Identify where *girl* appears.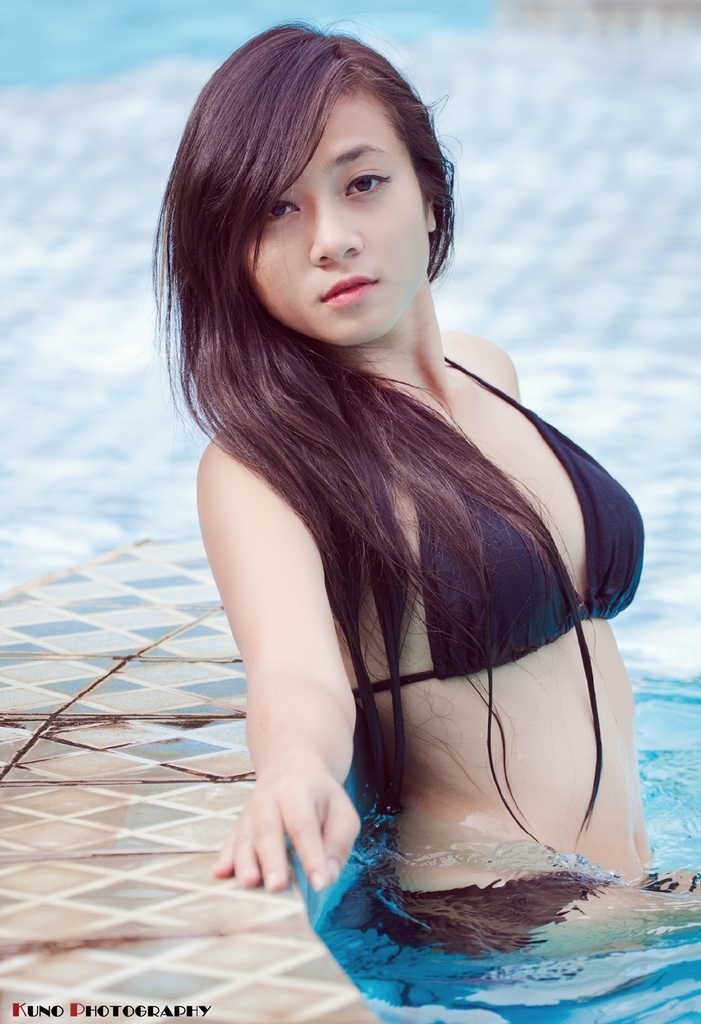
Appears at 147, 17, 700, 960.
